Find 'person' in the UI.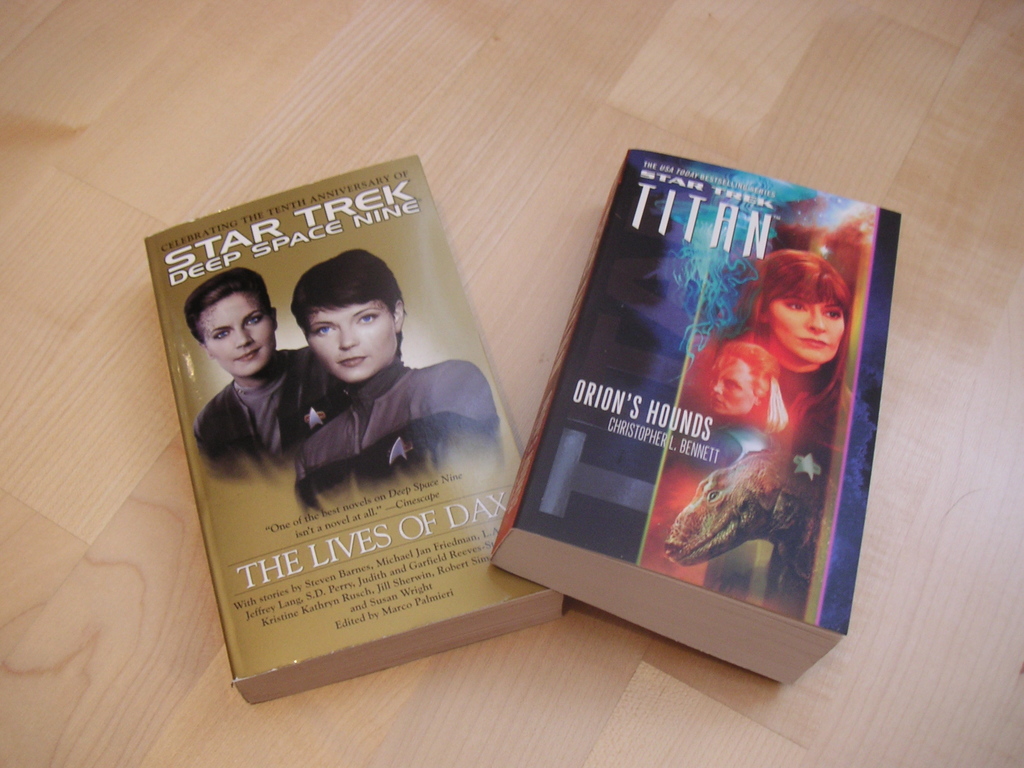
UI element at <bbox>698, 343, 801, 467</bbox>.
